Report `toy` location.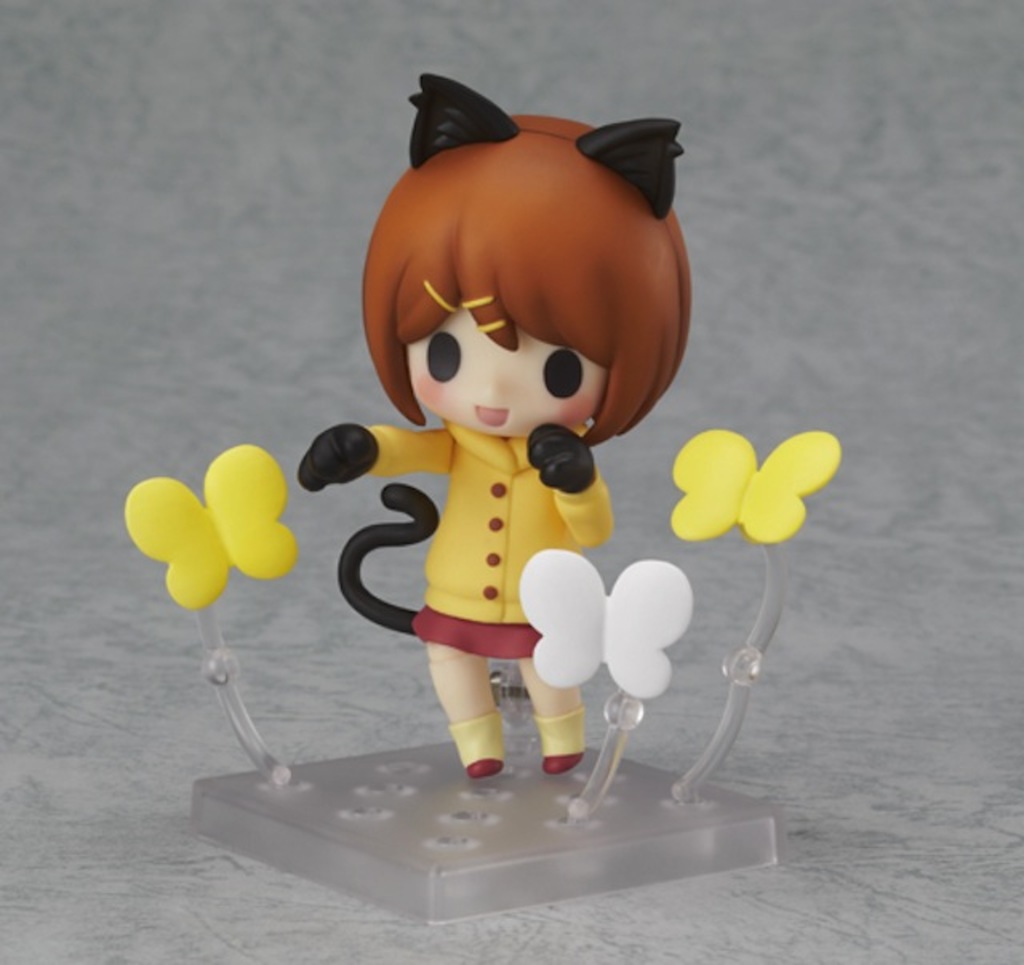
Report: box(290, 66, 683, 781).
